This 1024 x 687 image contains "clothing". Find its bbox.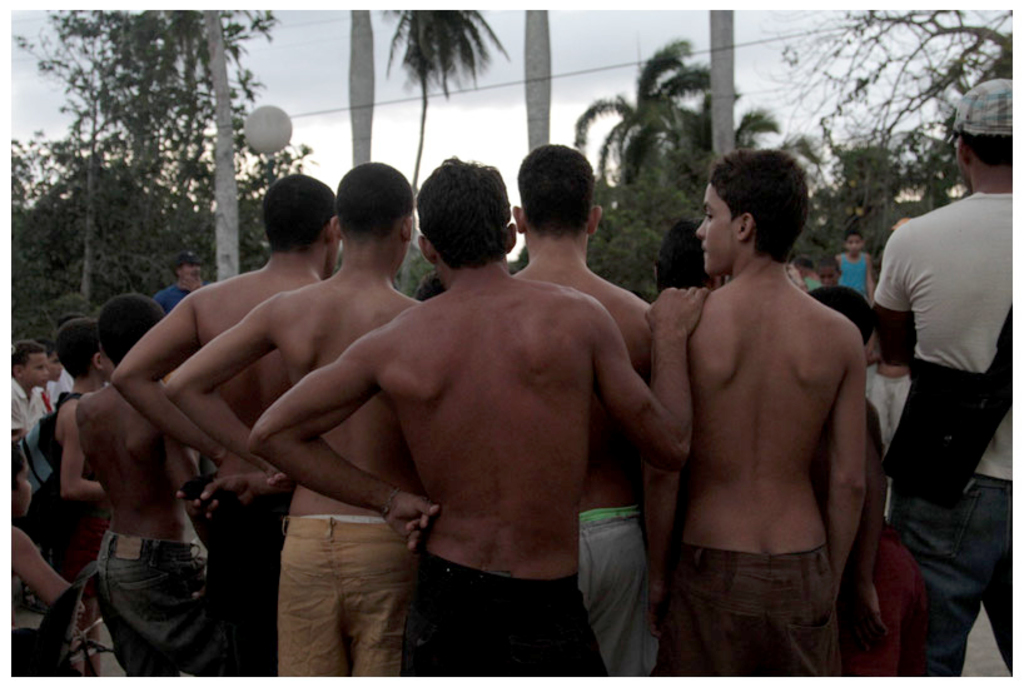
Rect(840, 253, 876, 300).
